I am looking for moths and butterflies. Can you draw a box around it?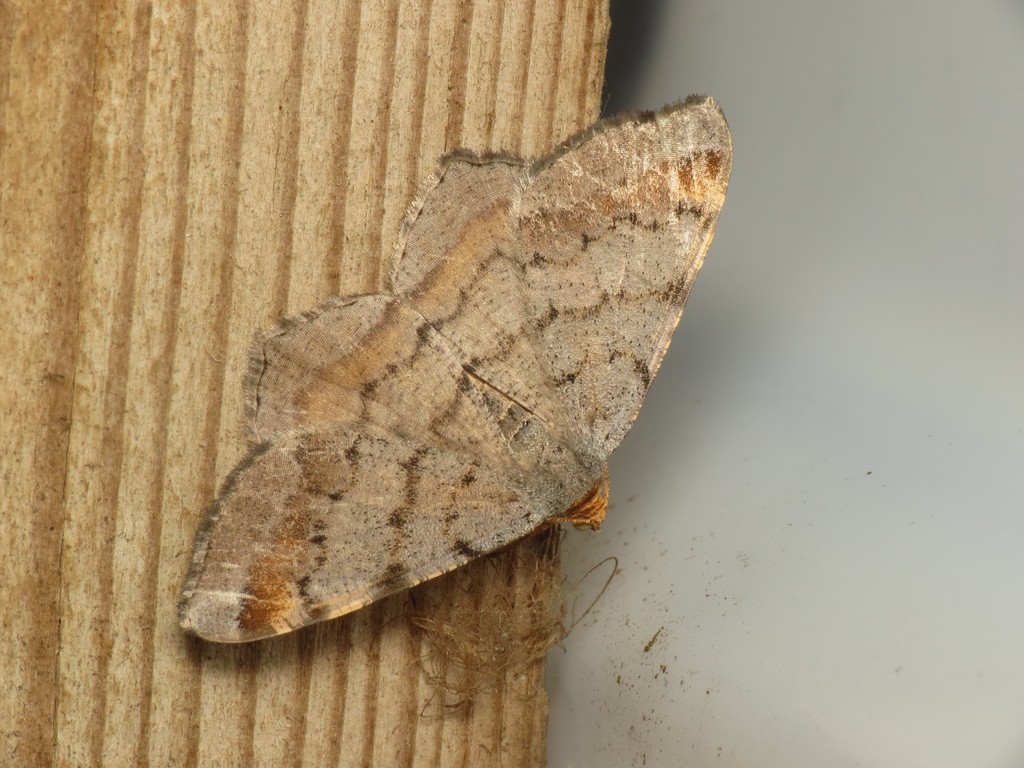
Sure, the bounding box is detection(171, 90, 734, 653).
